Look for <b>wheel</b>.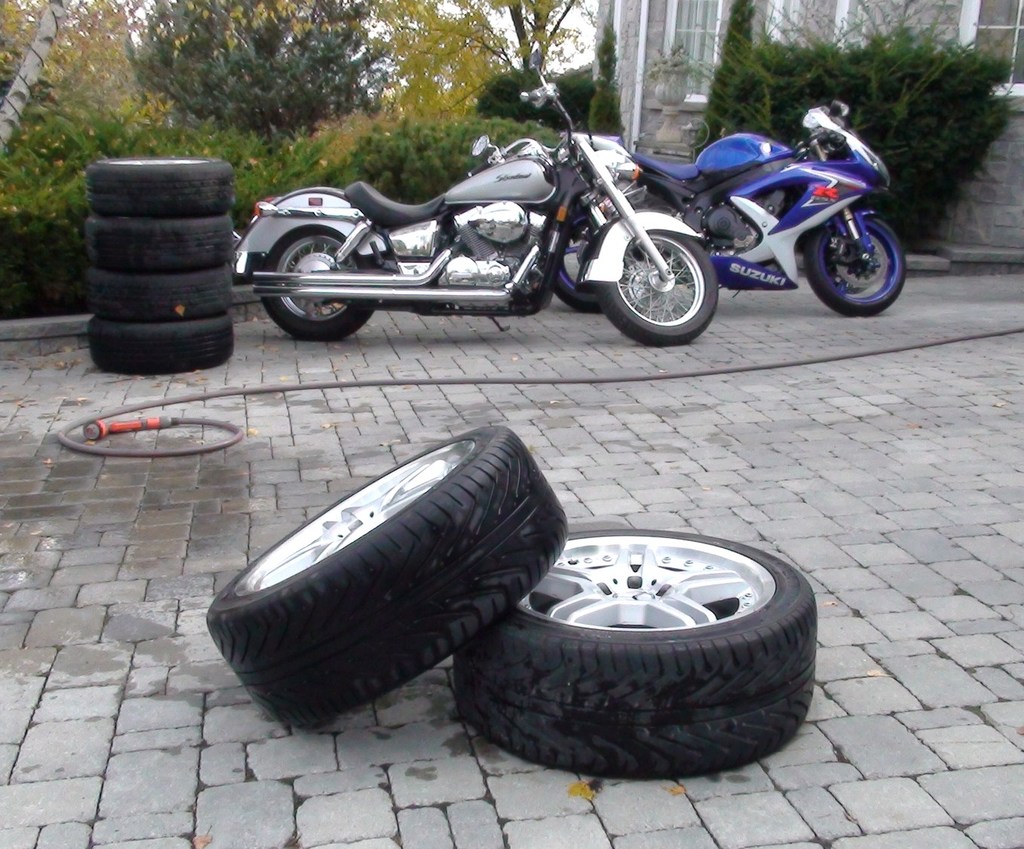
Found: x1=85, y1=317, x2=233, y2=375.
